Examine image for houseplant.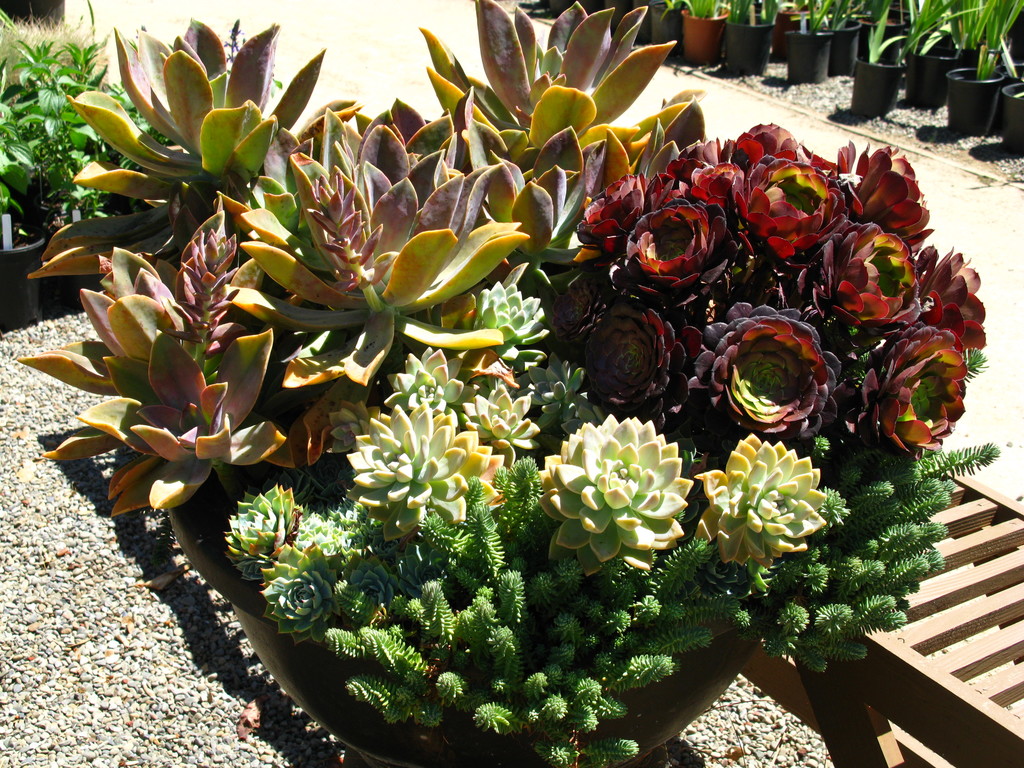
Examination result: 724/0/786/76.
